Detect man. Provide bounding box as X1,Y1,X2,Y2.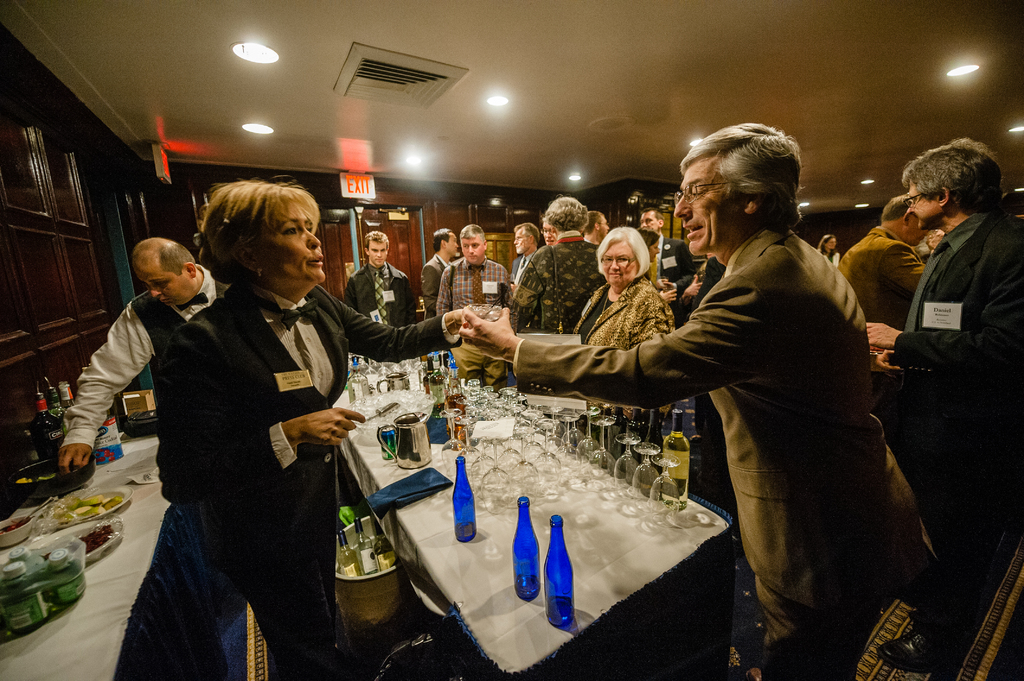
49,236,225,476.
